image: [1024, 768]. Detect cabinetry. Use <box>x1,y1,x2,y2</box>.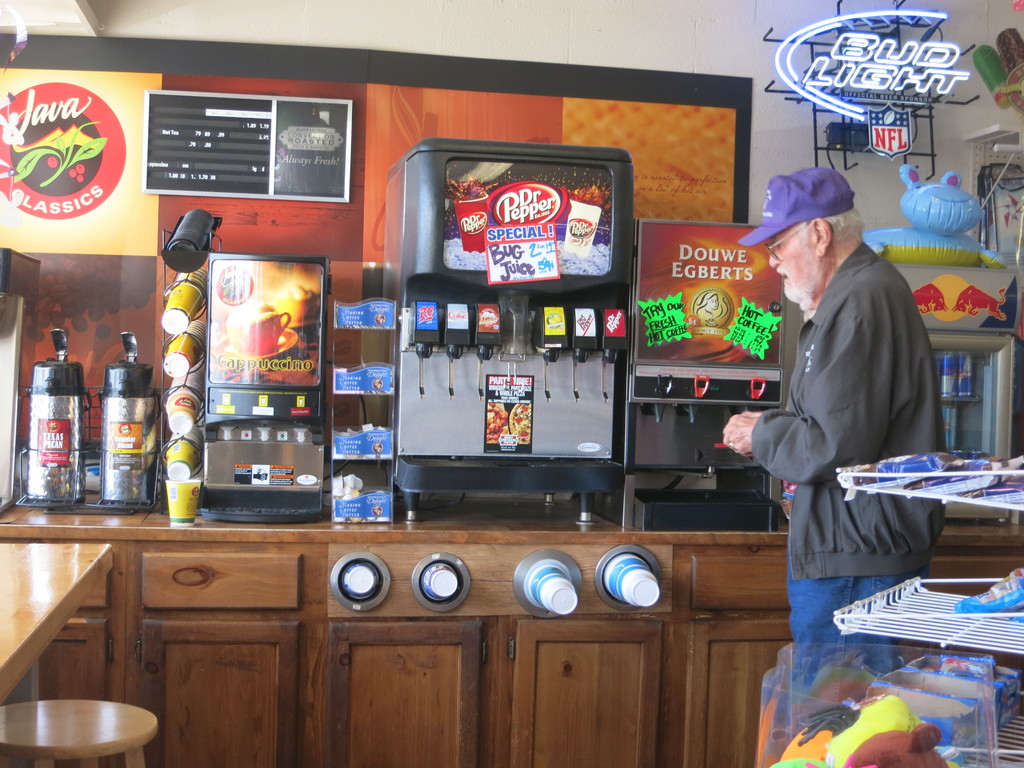
<box>37,537,791,766</box>.
